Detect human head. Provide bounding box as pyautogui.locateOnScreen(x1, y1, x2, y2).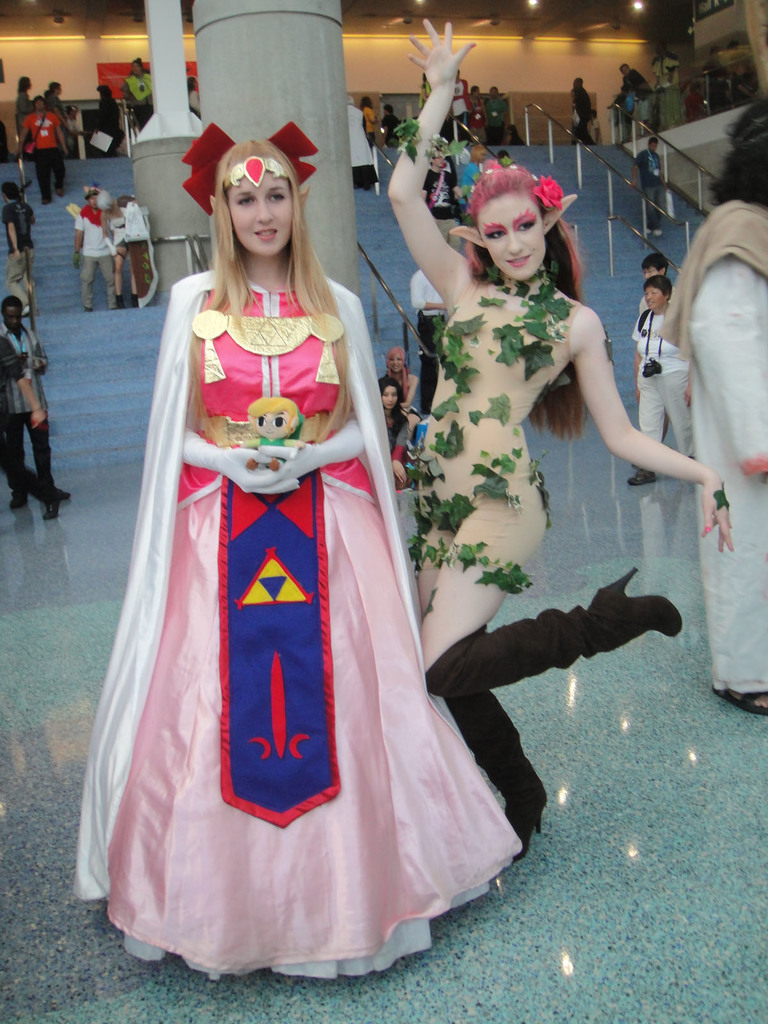
pyautogui.locateOnScreen(728, 99, 767, 188).
